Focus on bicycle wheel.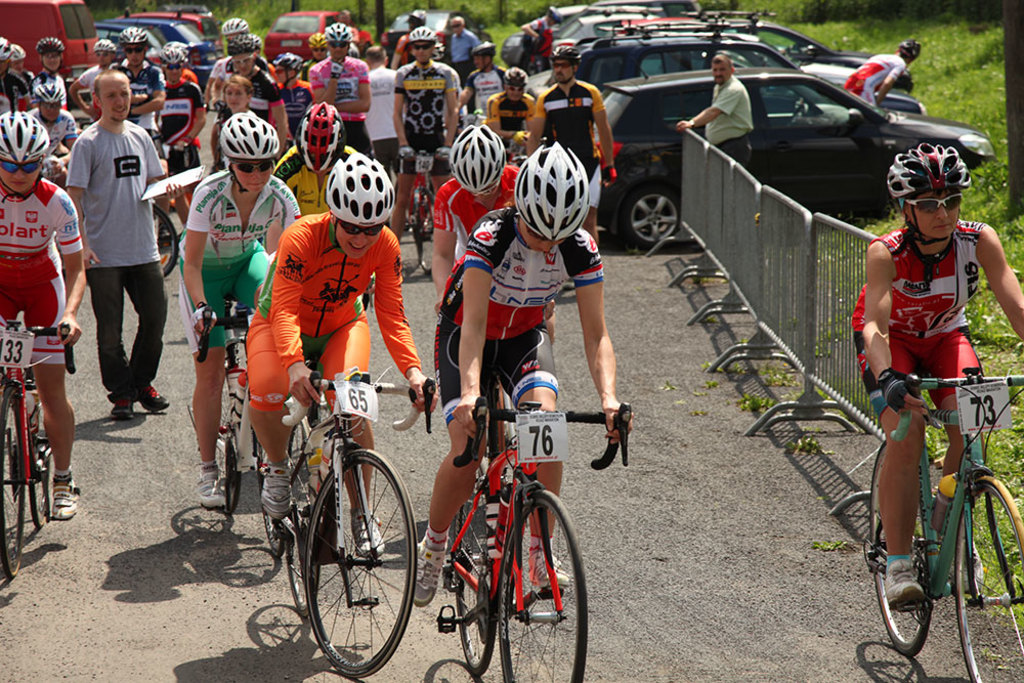
Focused at BBox(292, 449, 413, 672).
